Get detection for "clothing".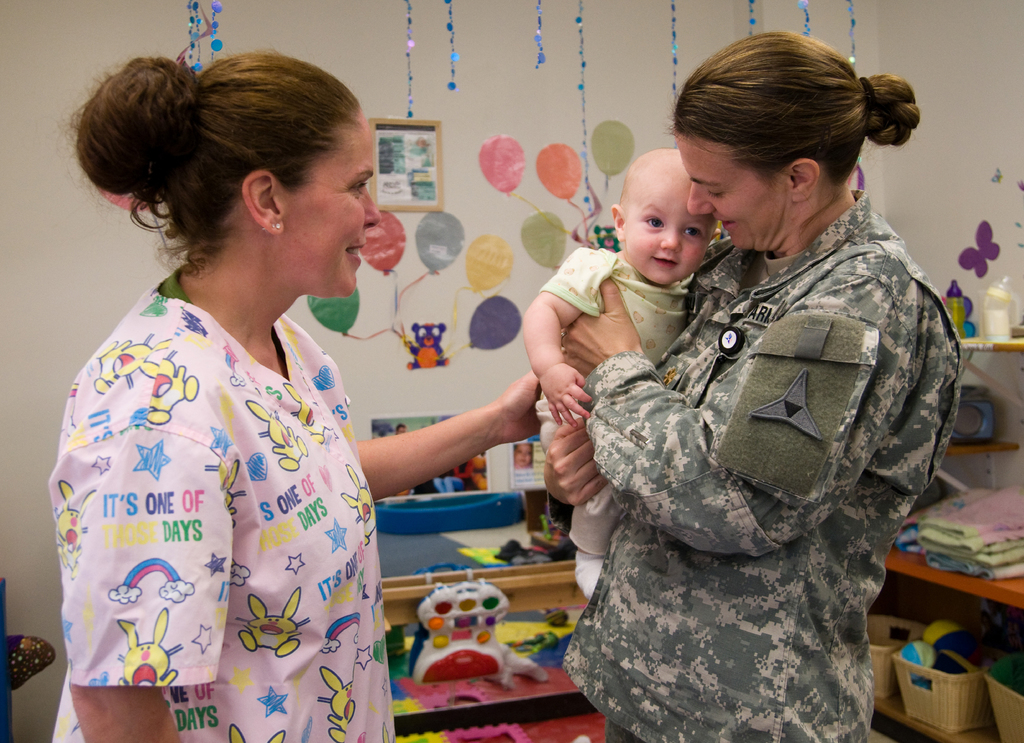
Detection: [left=45, top=239, right=396, bottom=725].
